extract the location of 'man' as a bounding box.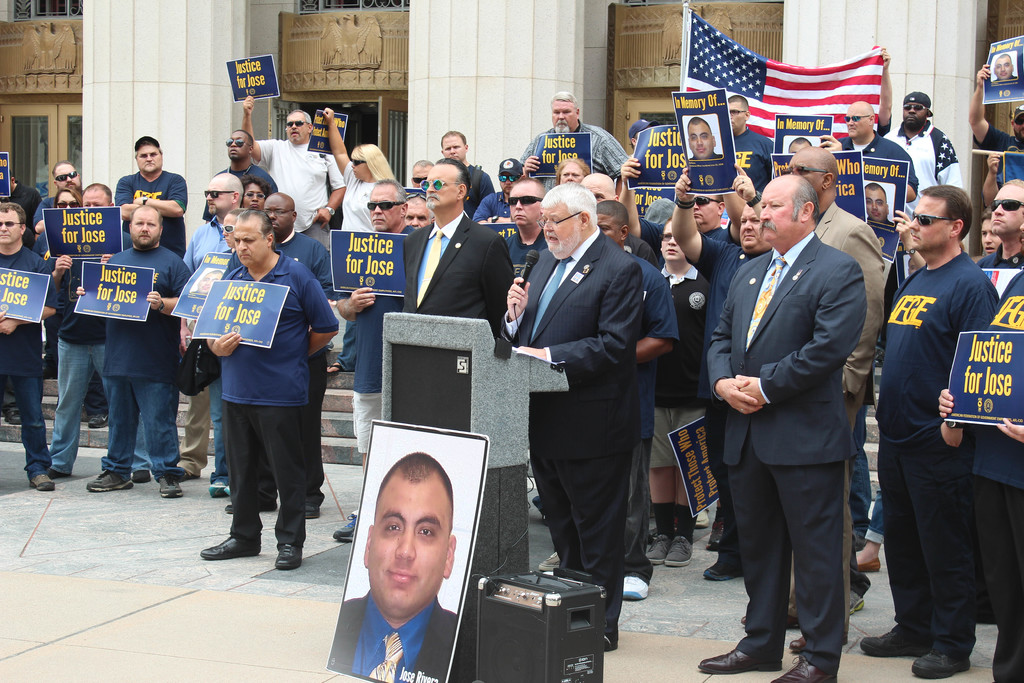
<region>113, 129, 185, 265</region>.
